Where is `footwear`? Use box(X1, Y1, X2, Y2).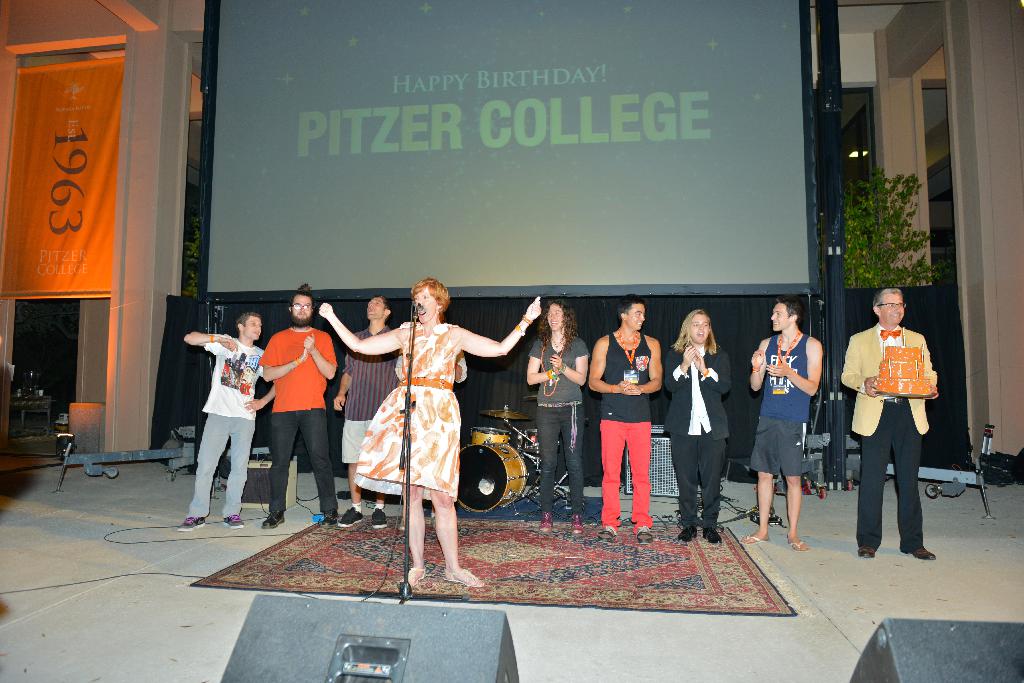
box(180, 517, 207, 531).
